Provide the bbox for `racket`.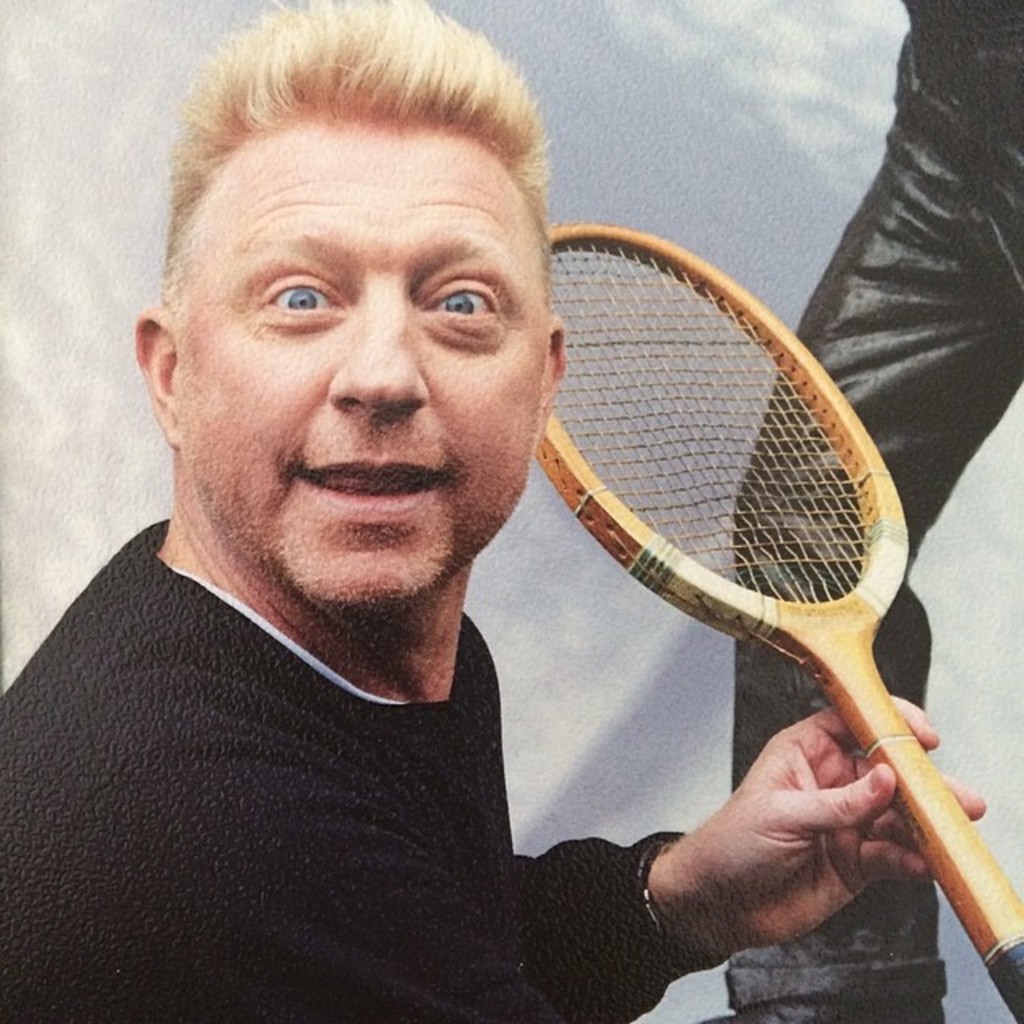
(536, 222, 1022, 1022).
